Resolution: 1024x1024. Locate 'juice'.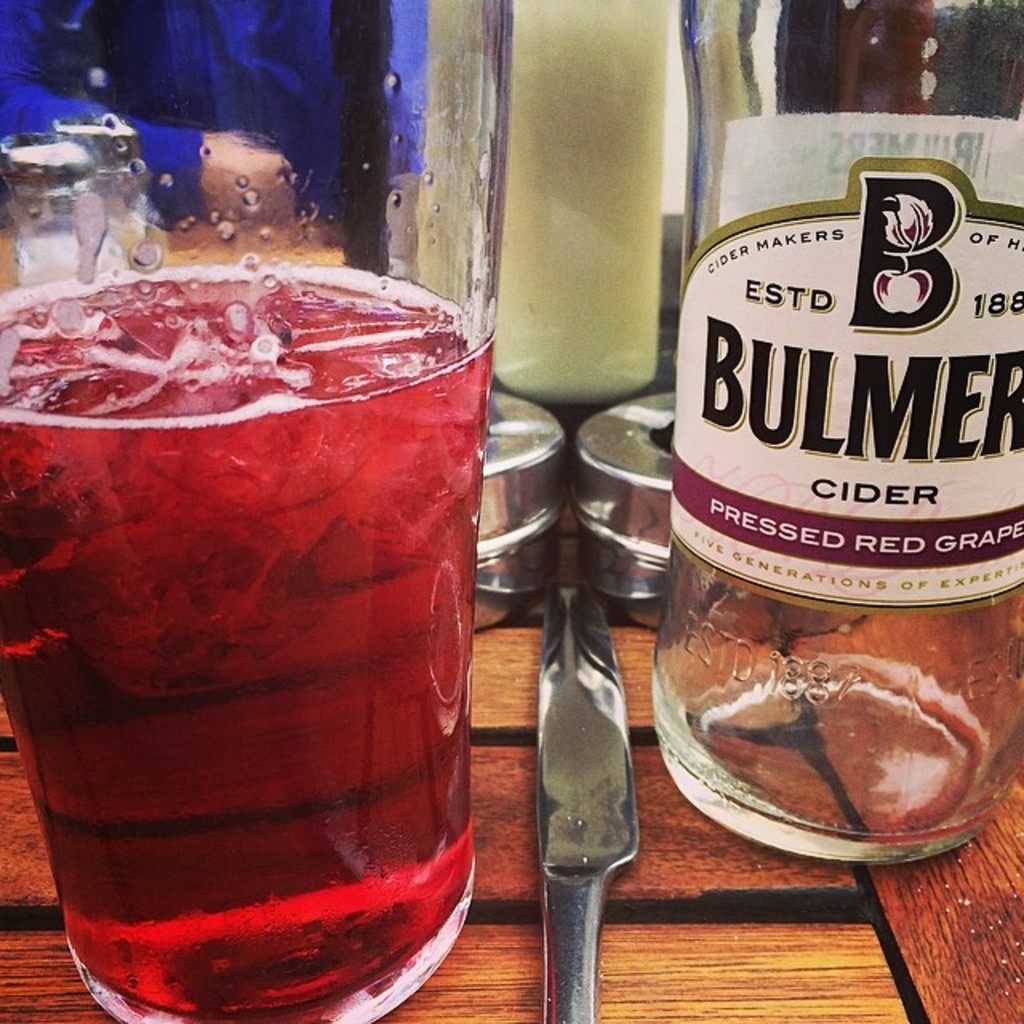
bbox(0, 168, 504, 1023).
